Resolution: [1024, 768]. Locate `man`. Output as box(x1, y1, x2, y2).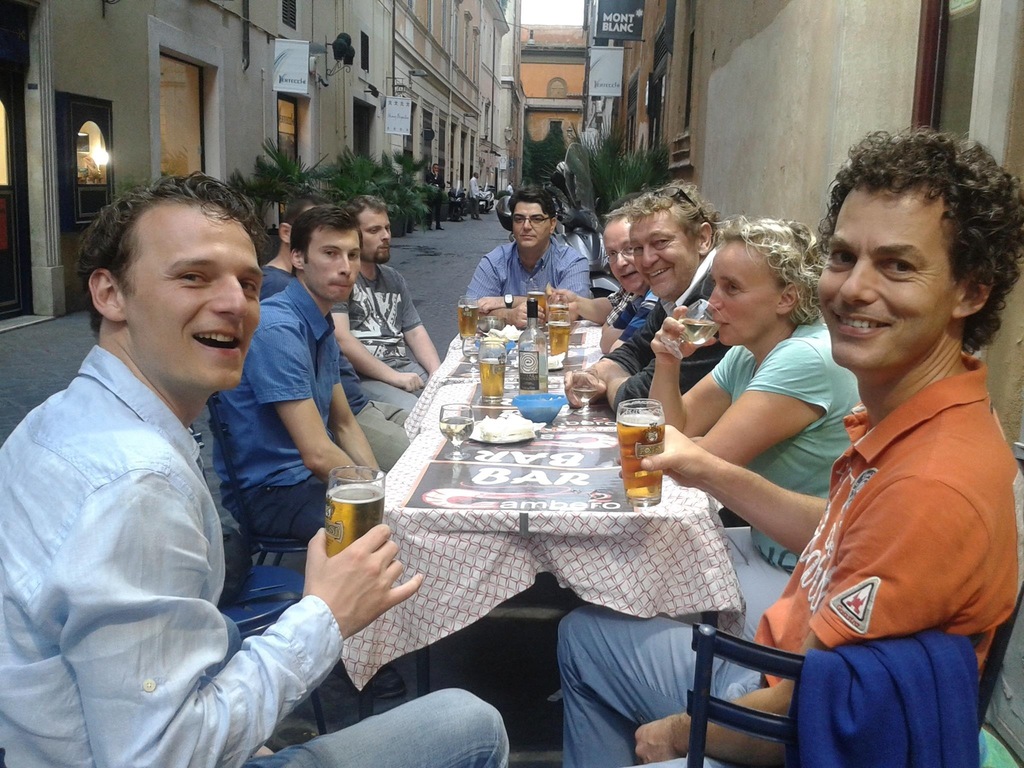
box(561, 175, 726, 415).
